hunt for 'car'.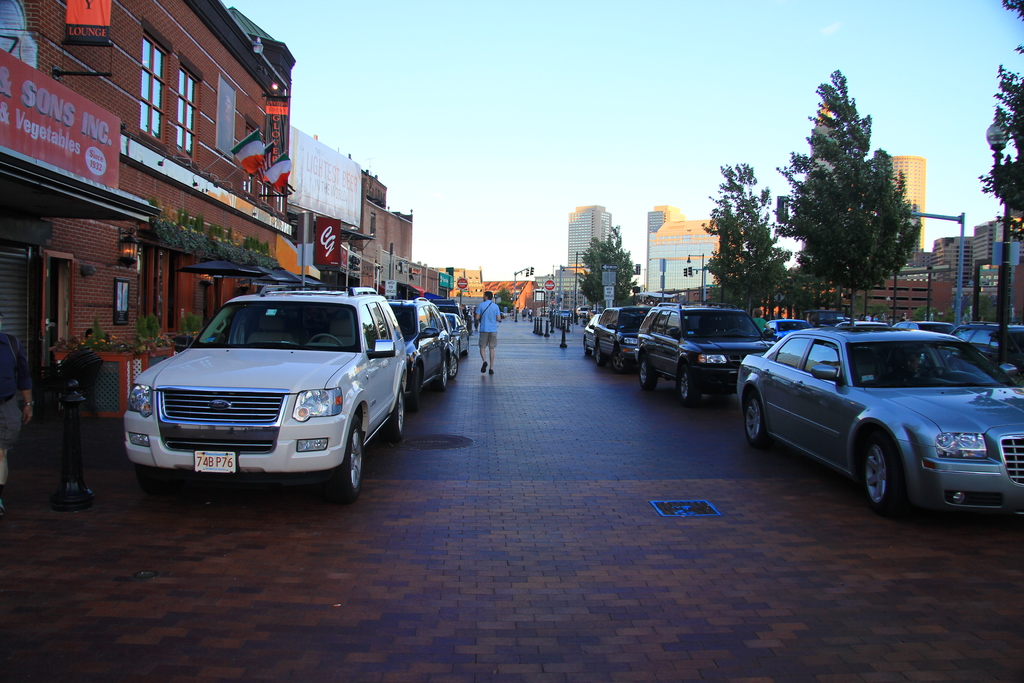
Hunted down at 736/314/1023/516.
